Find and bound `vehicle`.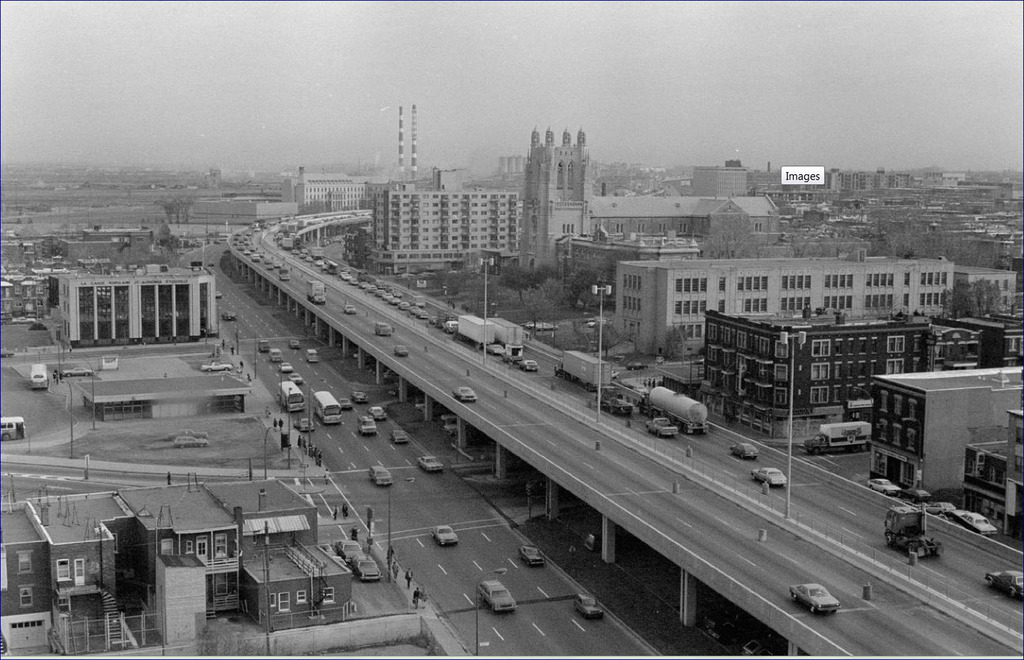
Bound: bbox(437, 409, 462, 421).
